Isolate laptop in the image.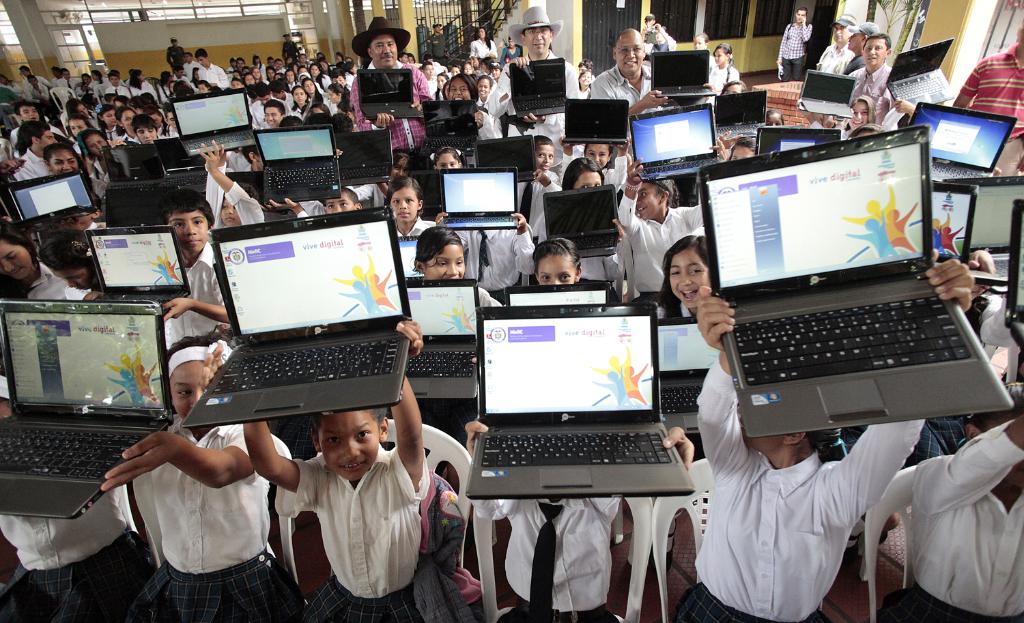
Isolated region: l=170, t=89, r=258, b=156.
